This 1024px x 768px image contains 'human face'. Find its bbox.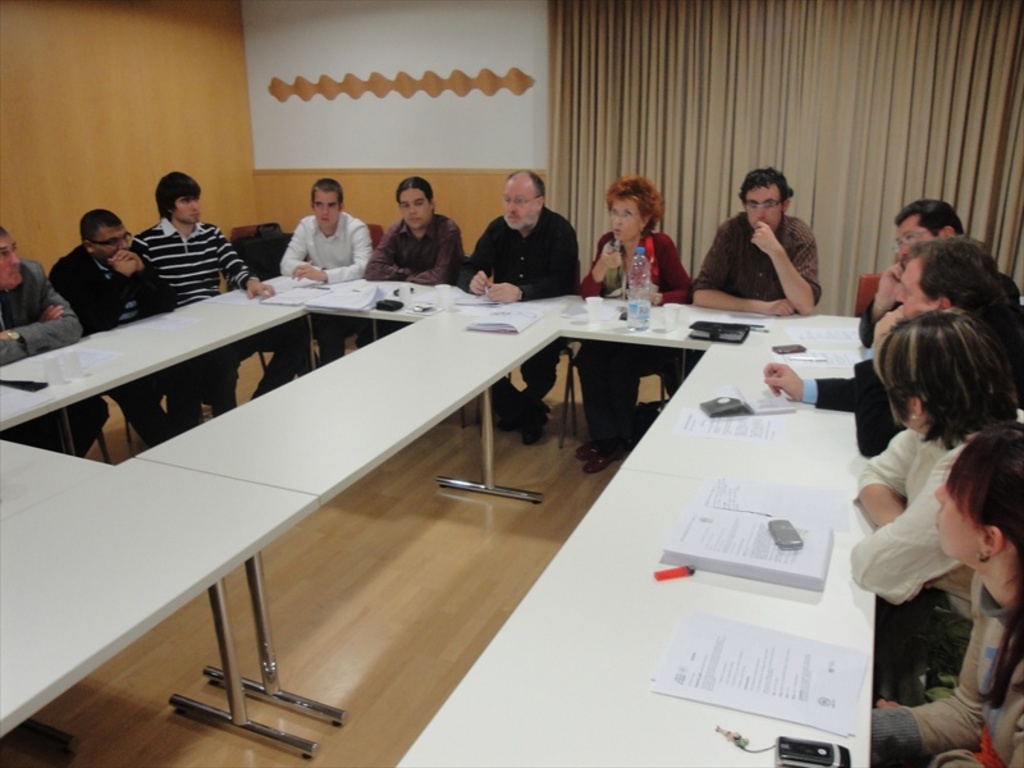
(388,186,424,221).
